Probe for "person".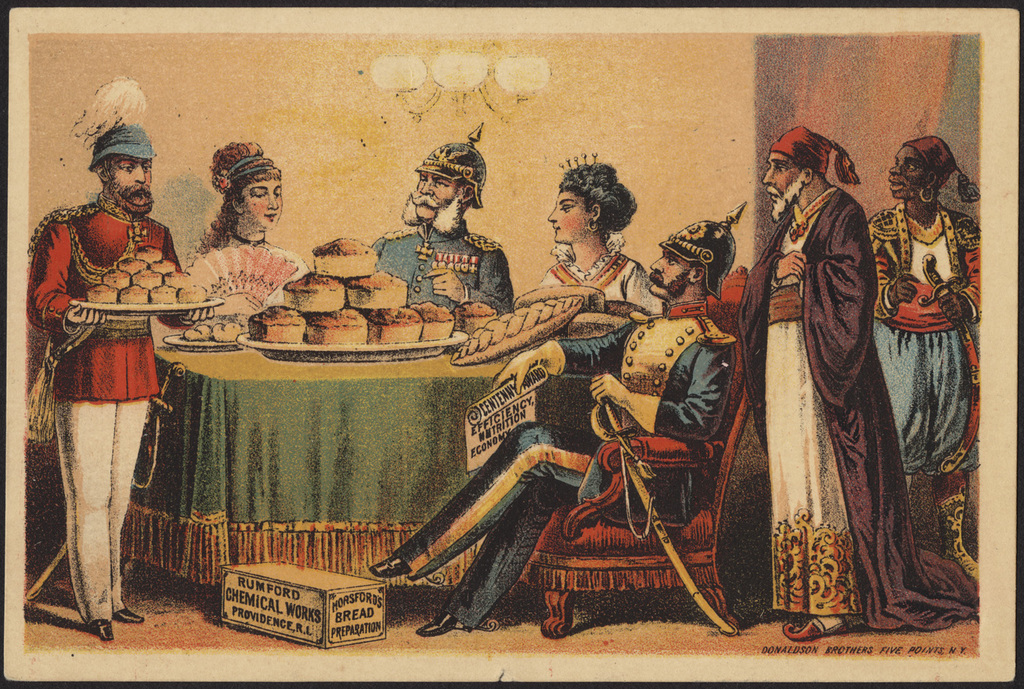
Probe result: select_region(520, 144, 666, 323).
